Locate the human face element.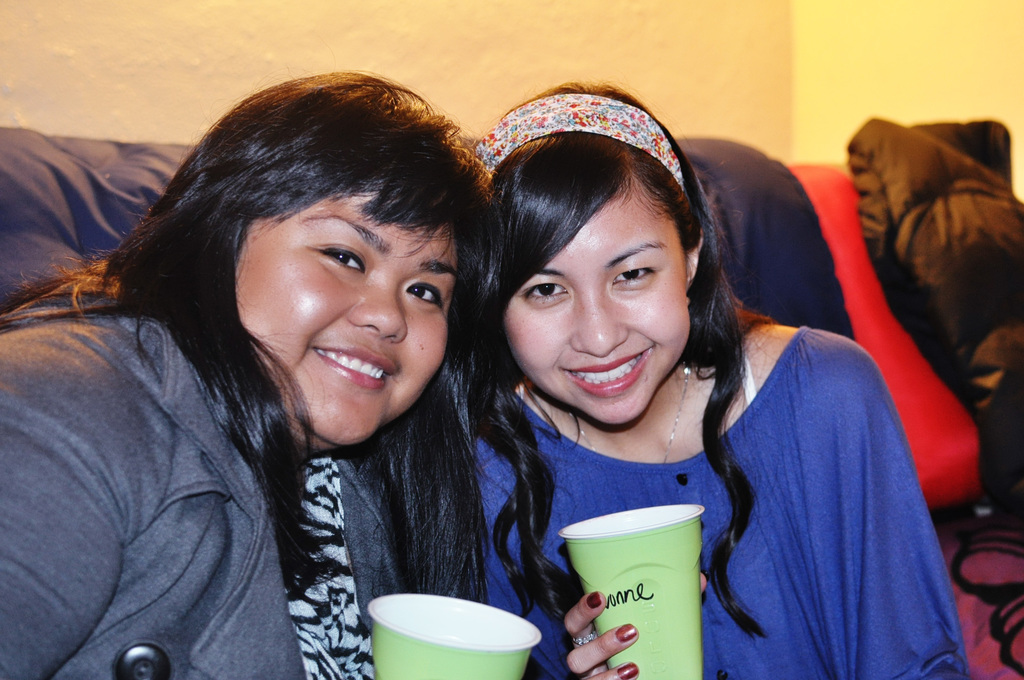
Element bbox: <bbox>233, 188, 451, 448</bbox>.
